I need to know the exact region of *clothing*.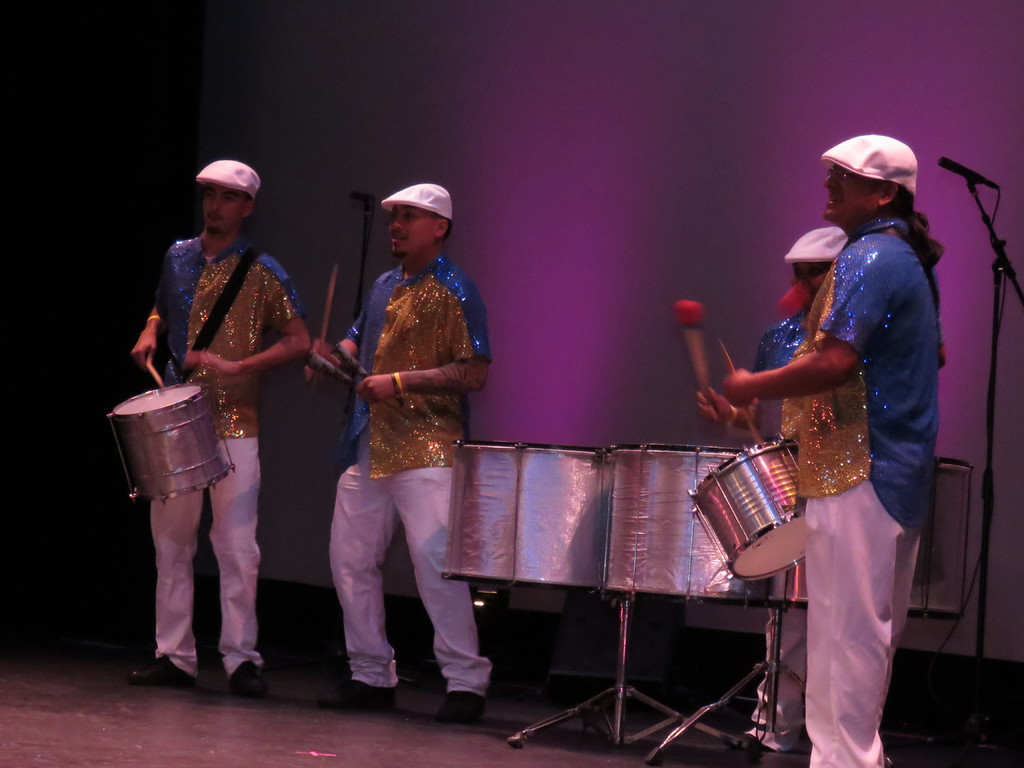
Region: [337,253,497,695].
